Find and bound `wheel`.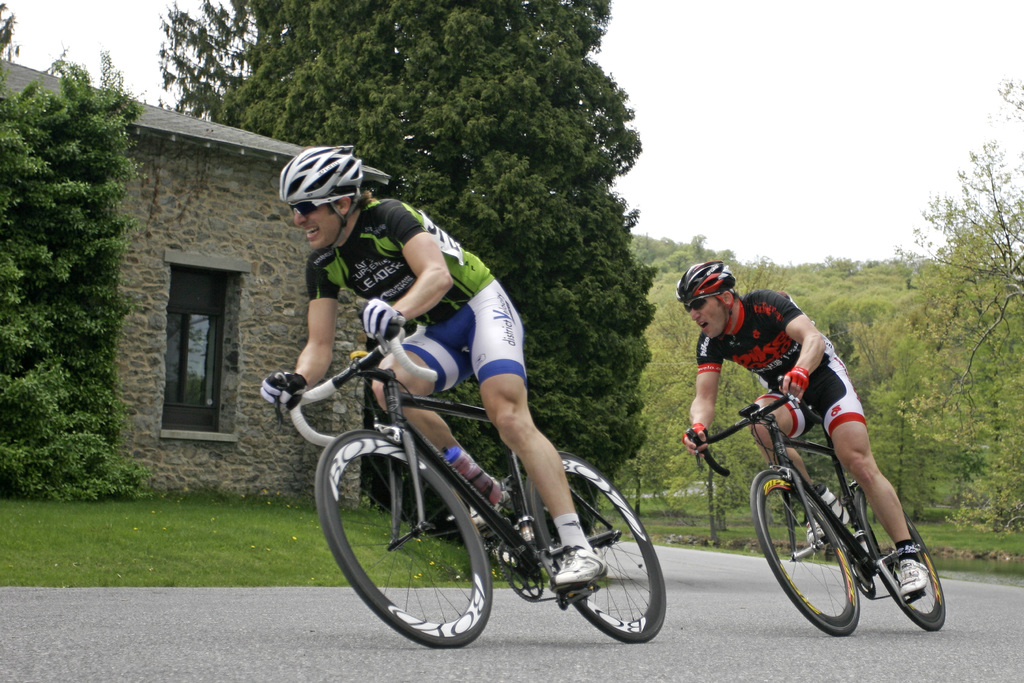
Bound: box=[337, 450, 487, 657].
